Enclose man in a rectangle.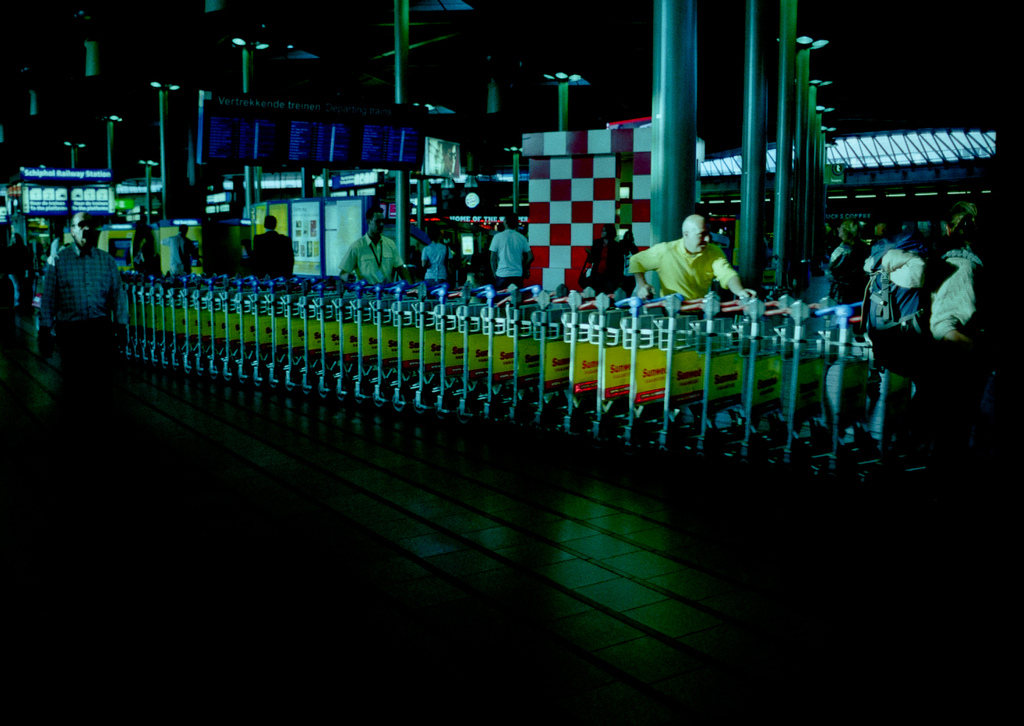
{"left": 156, "top": 222, "right": 201, "bottom": 278}.
